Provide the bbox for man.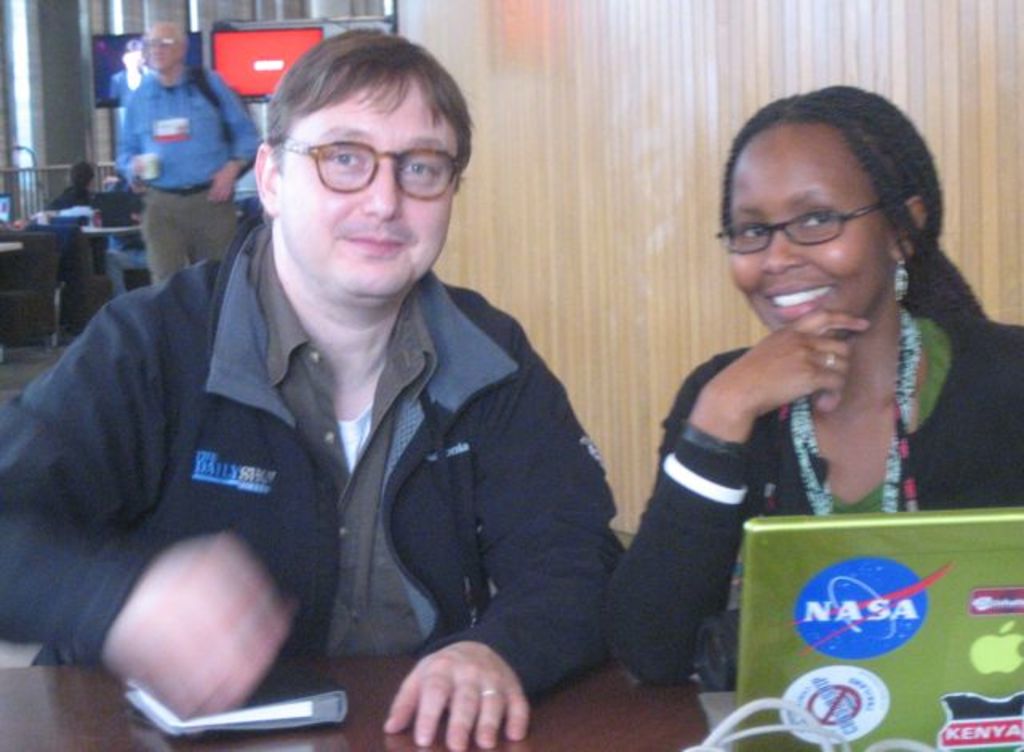
left=118, top=21, right=259, bottom=280.
